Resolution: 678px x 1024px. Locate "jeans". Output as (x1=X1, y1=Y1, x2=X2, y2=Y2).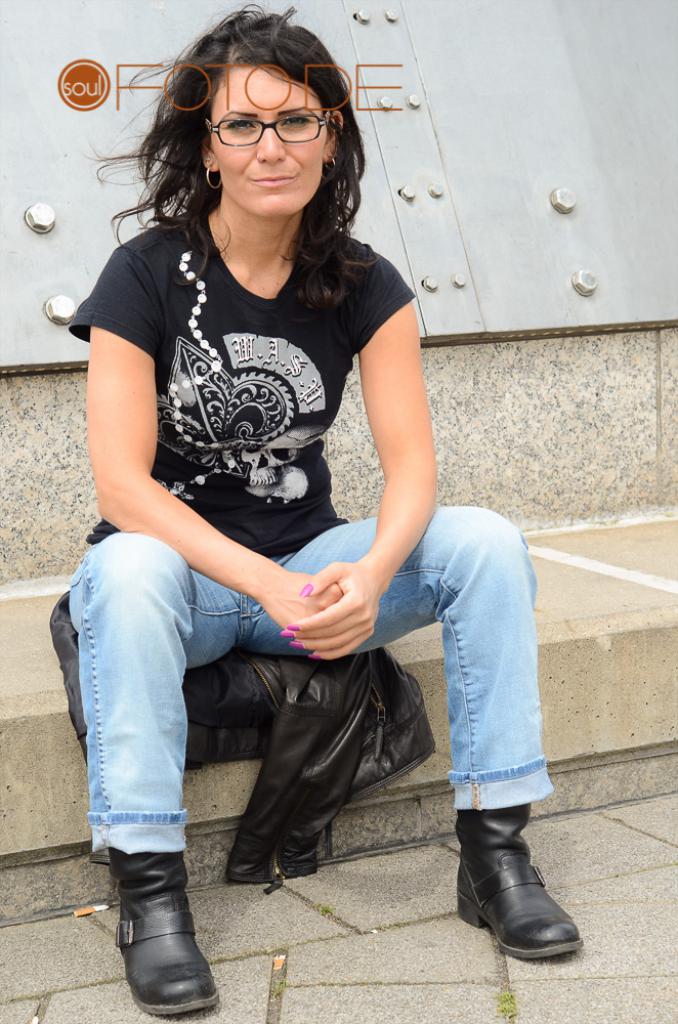
(x1=69, y1=506, x2=550, y2=858).
